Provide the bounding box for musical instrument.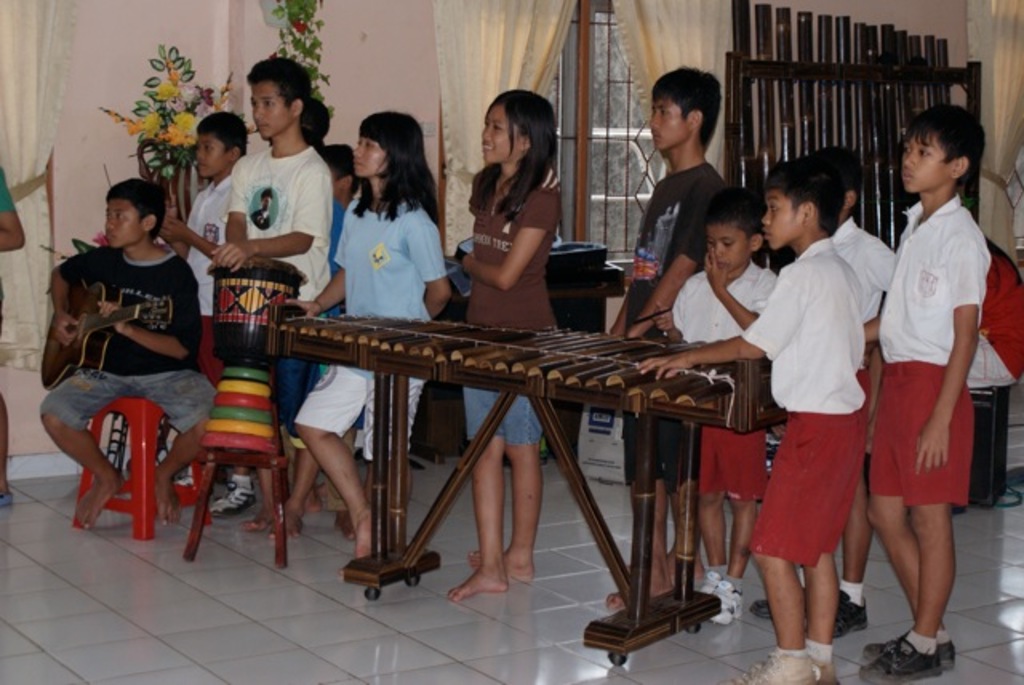
x1=267 y1=302 x2=781 y2=659.
